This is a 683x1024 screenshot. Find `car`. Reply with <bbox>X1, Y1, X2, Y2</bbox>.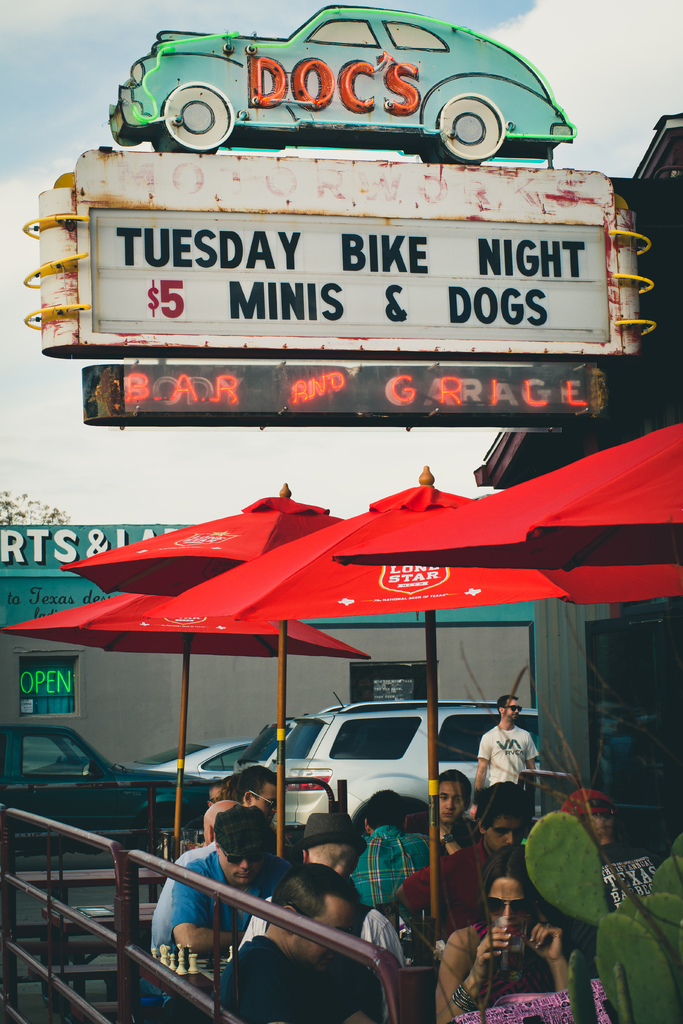
<bbox>226, 698, 541, 835</bbox>.
